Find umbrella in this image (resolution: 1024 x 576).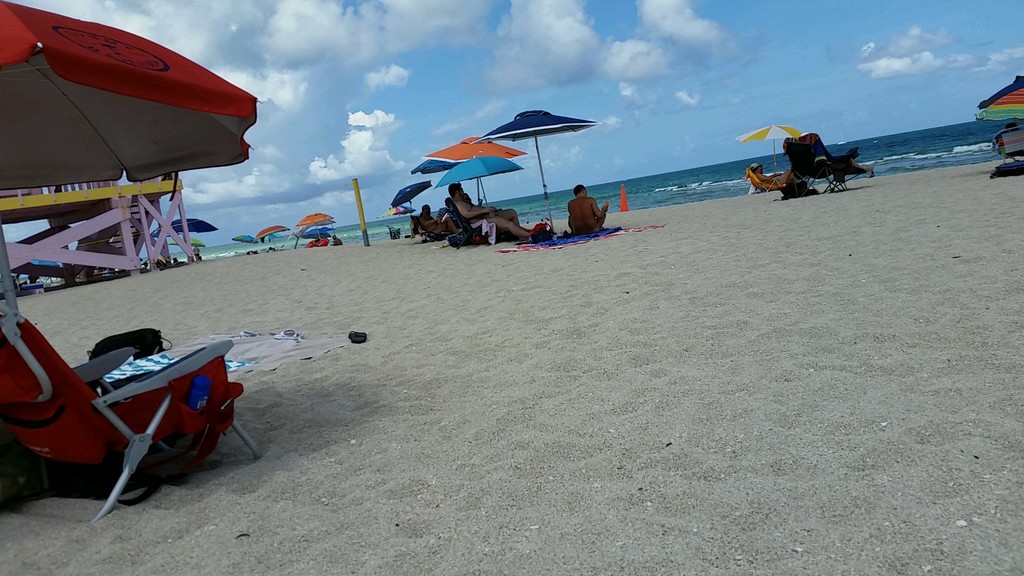
box=[298, 212, 333, 238].
